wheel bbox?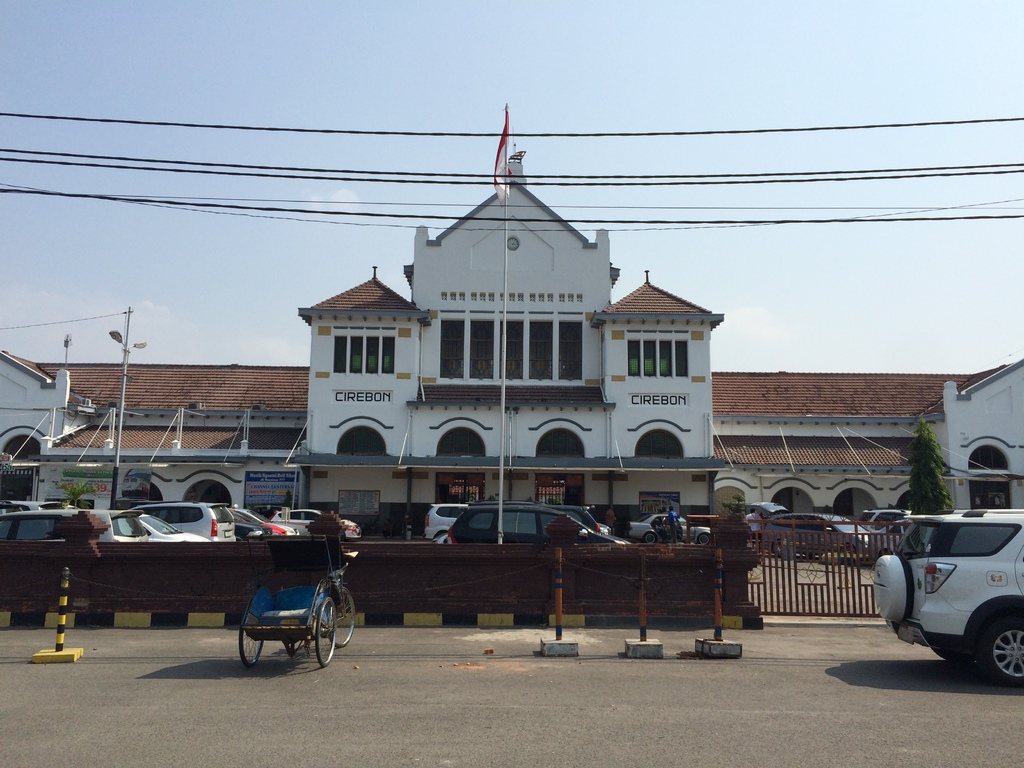
<bbox>284, 640, 309, 656</bbox>
